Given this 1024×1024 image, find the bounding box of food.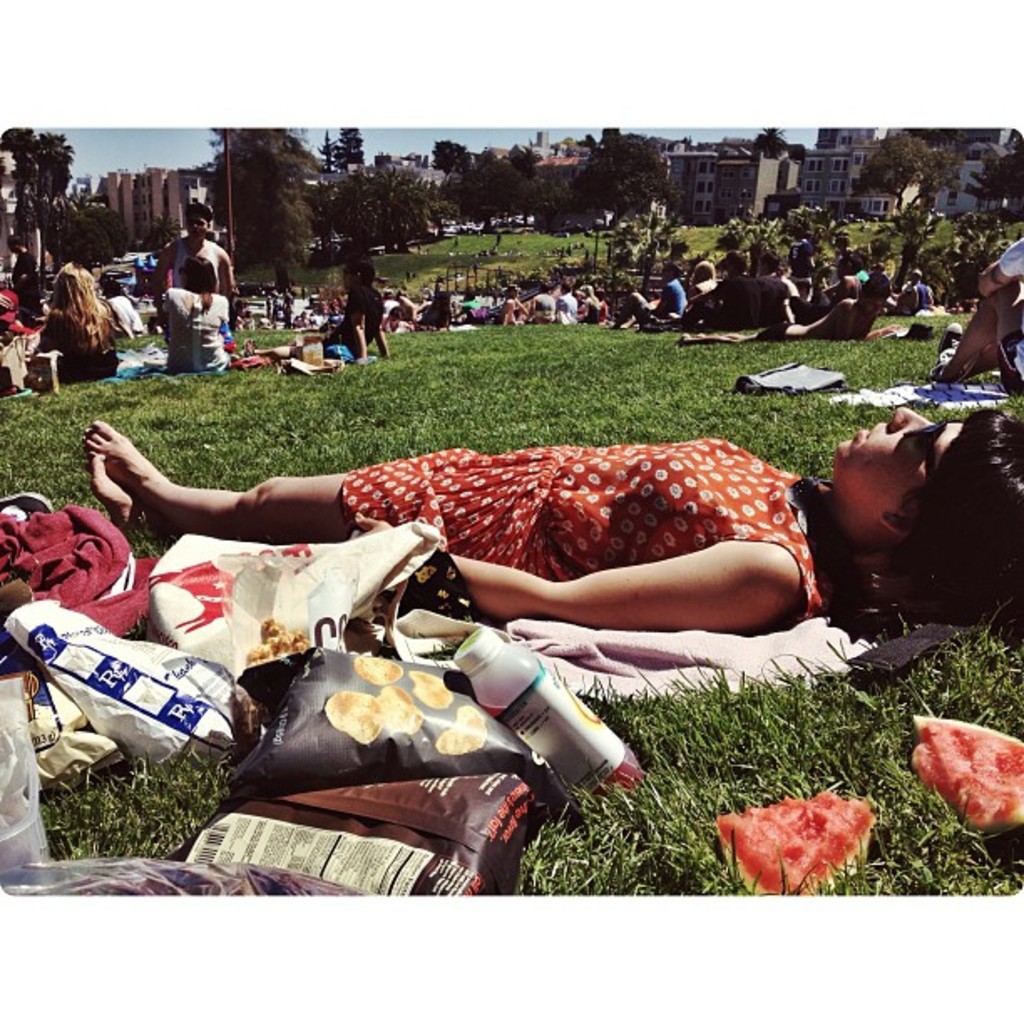
crop(718, 788, 873, 890).
